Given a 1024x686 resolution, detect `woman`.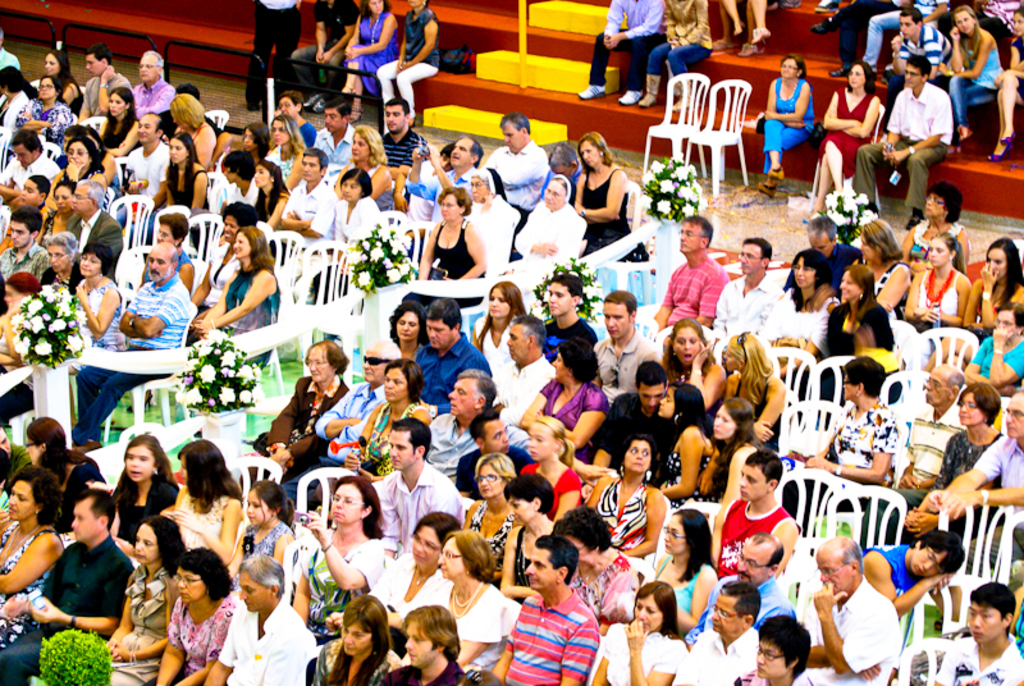
(456, 172, 518, 275).
